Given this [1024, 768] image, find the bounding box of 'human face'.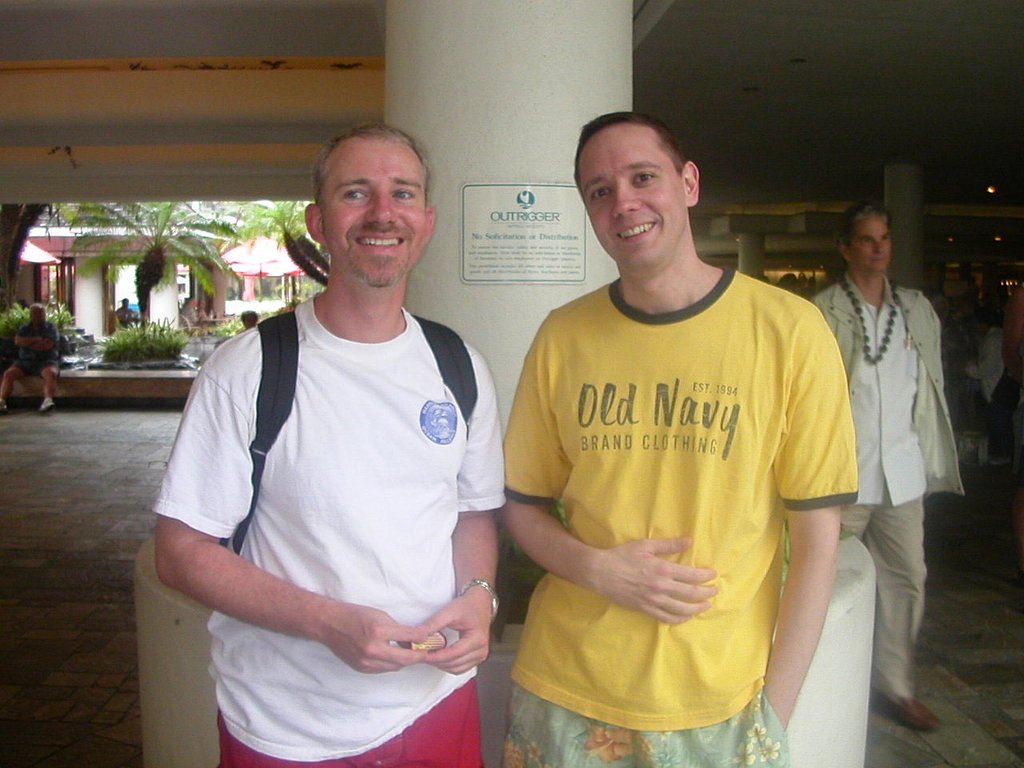
bbox(852, 212, 892, 278).
